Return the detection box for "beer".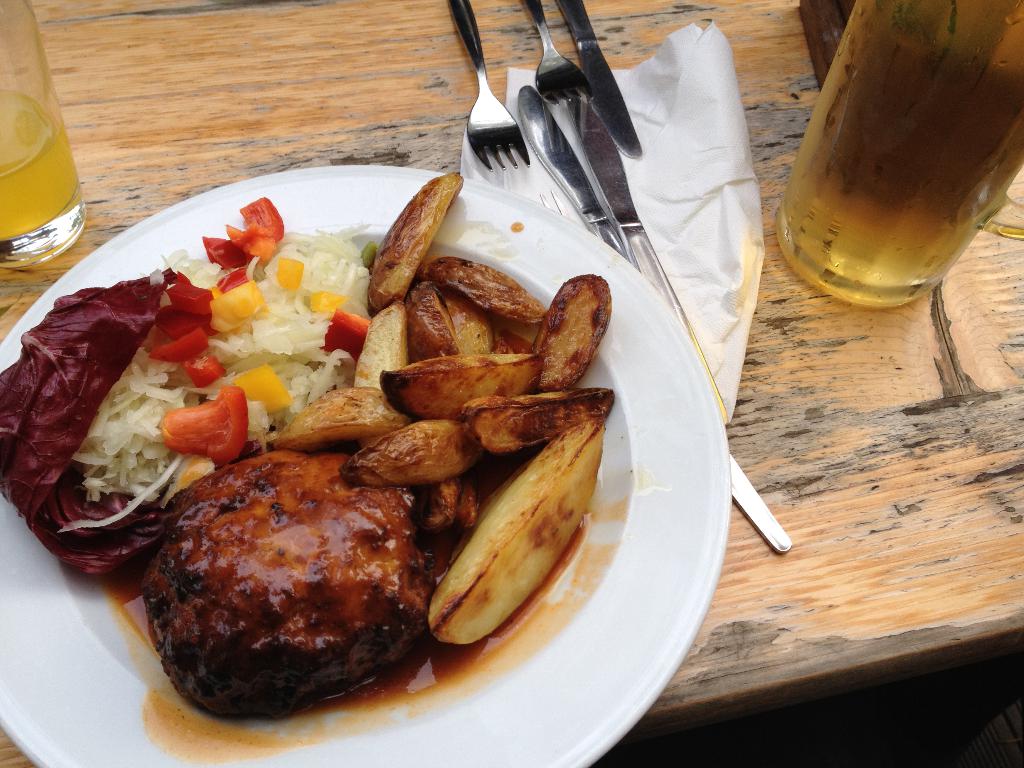
(771, 0, 1023, 315).
